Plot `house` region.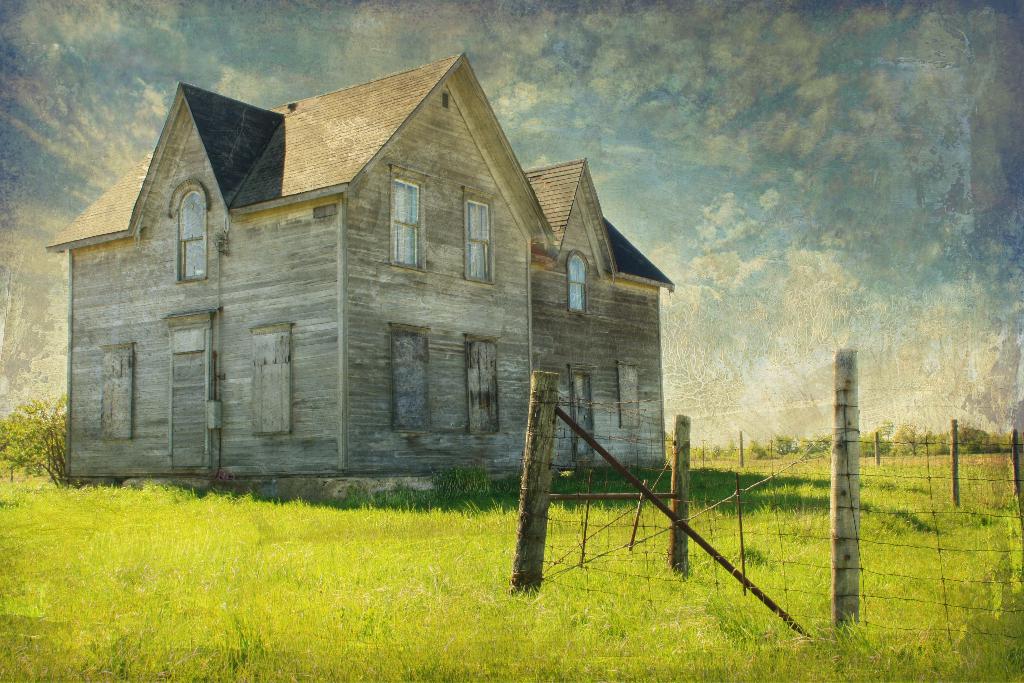
Plotted at <box>76,39,671,513</box>.
